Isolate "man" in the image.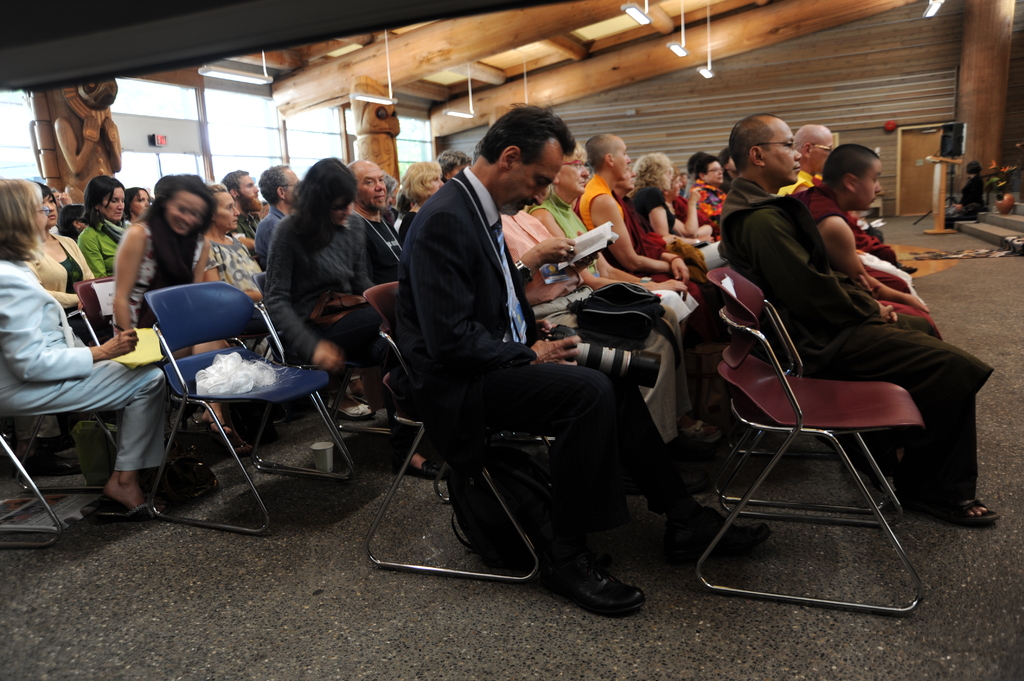
Isolated region: left=346, top=162, right=406, bottom=285.
